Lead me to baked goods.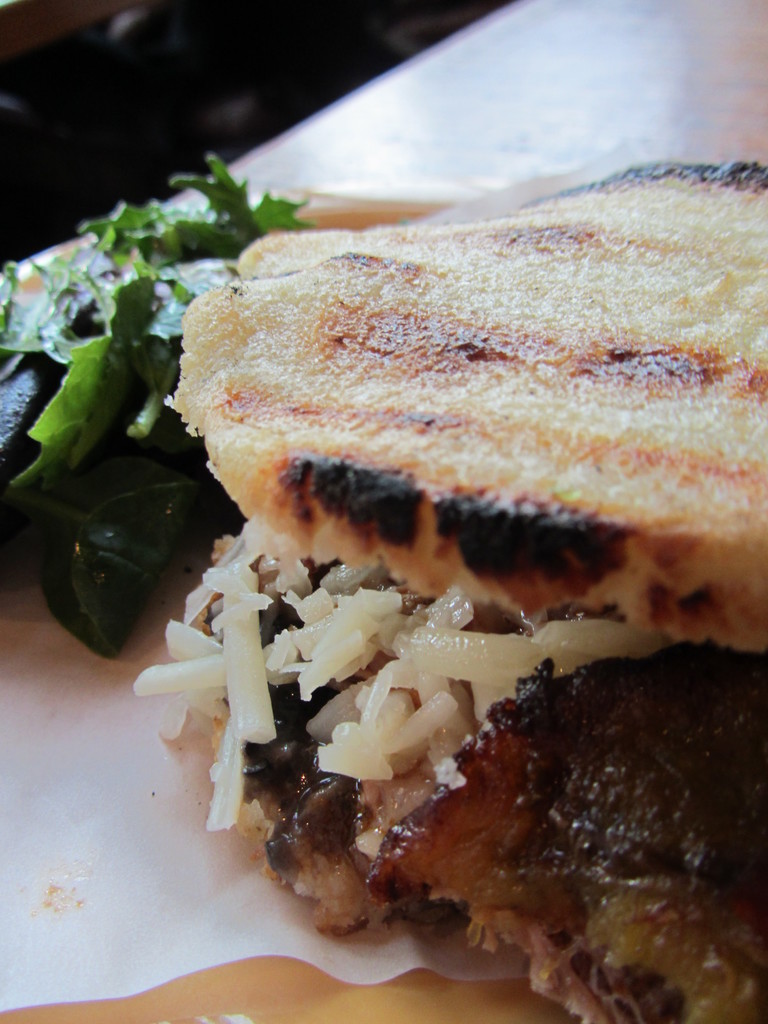
Lead to [left=125, top=150, right=767, bottom=1023].
